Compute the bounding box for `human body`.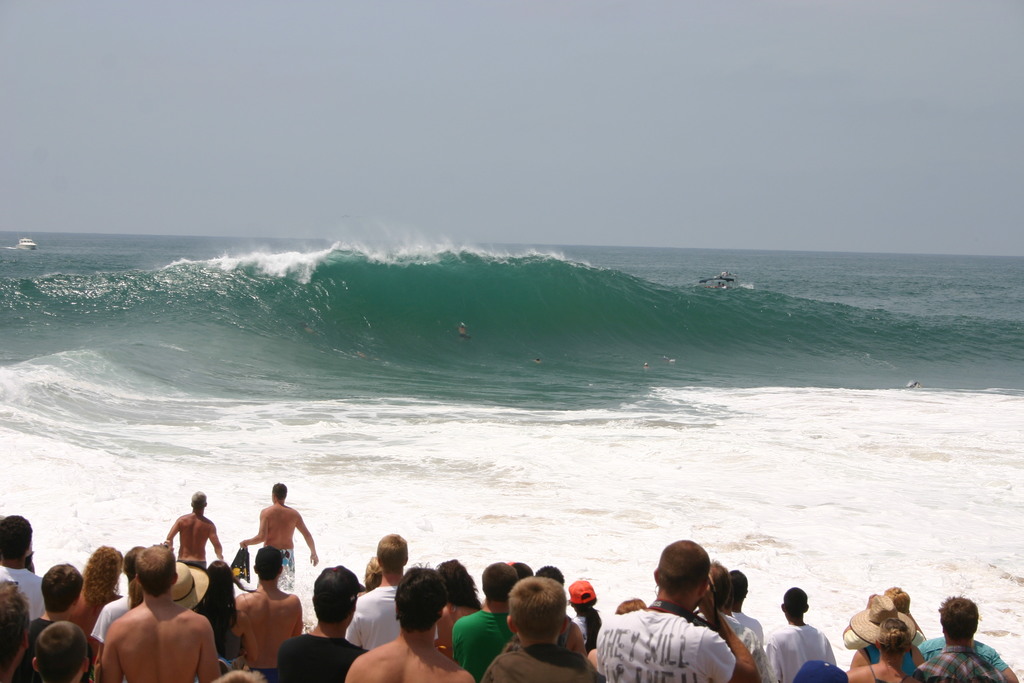
844:620:913:682.
